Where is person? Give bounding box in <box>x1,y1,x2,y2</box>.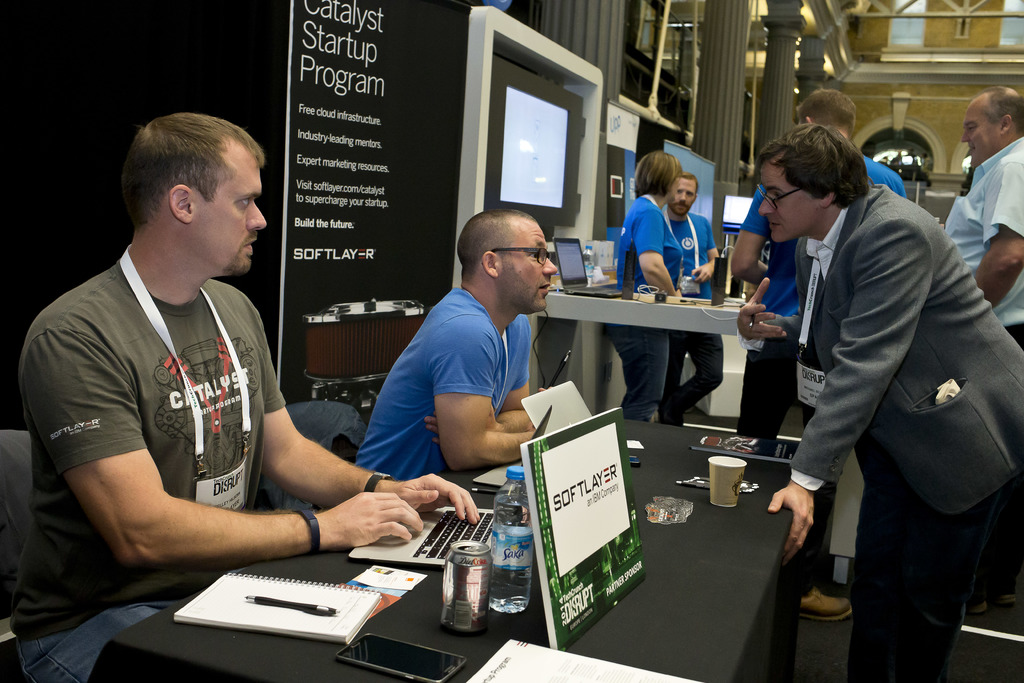
<box>948,86,1023,615</box>.
